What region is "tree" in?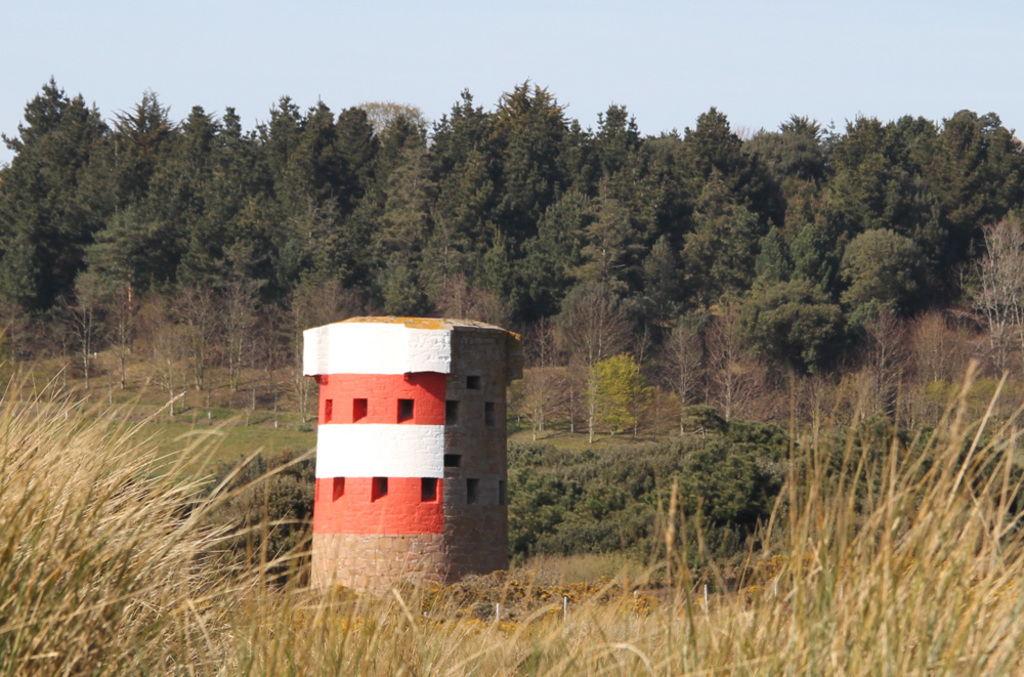
rect(442, 140, 503, 266).
